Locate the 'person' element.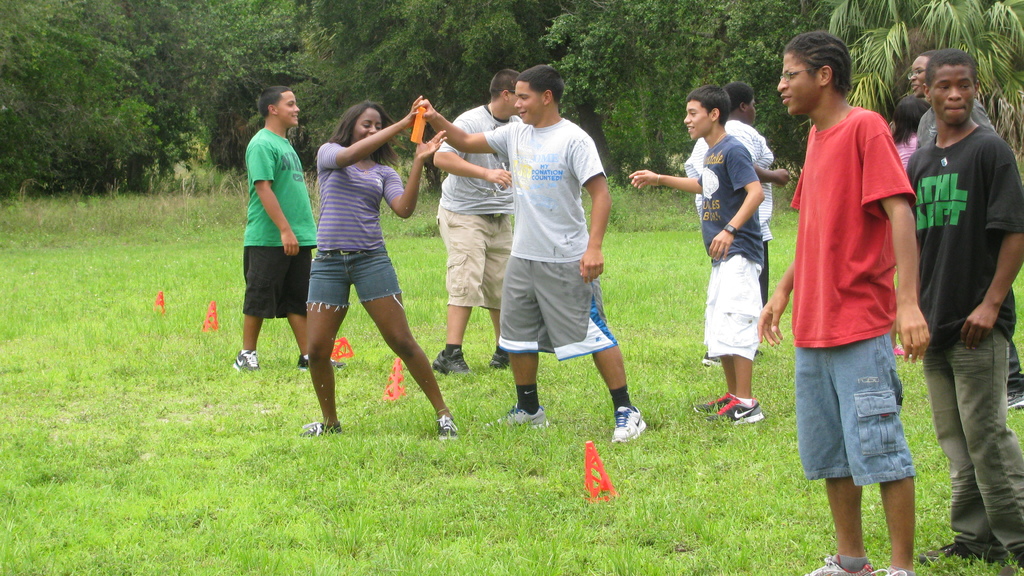
Element bbox: bbox=(630, 89, 764, 438).
